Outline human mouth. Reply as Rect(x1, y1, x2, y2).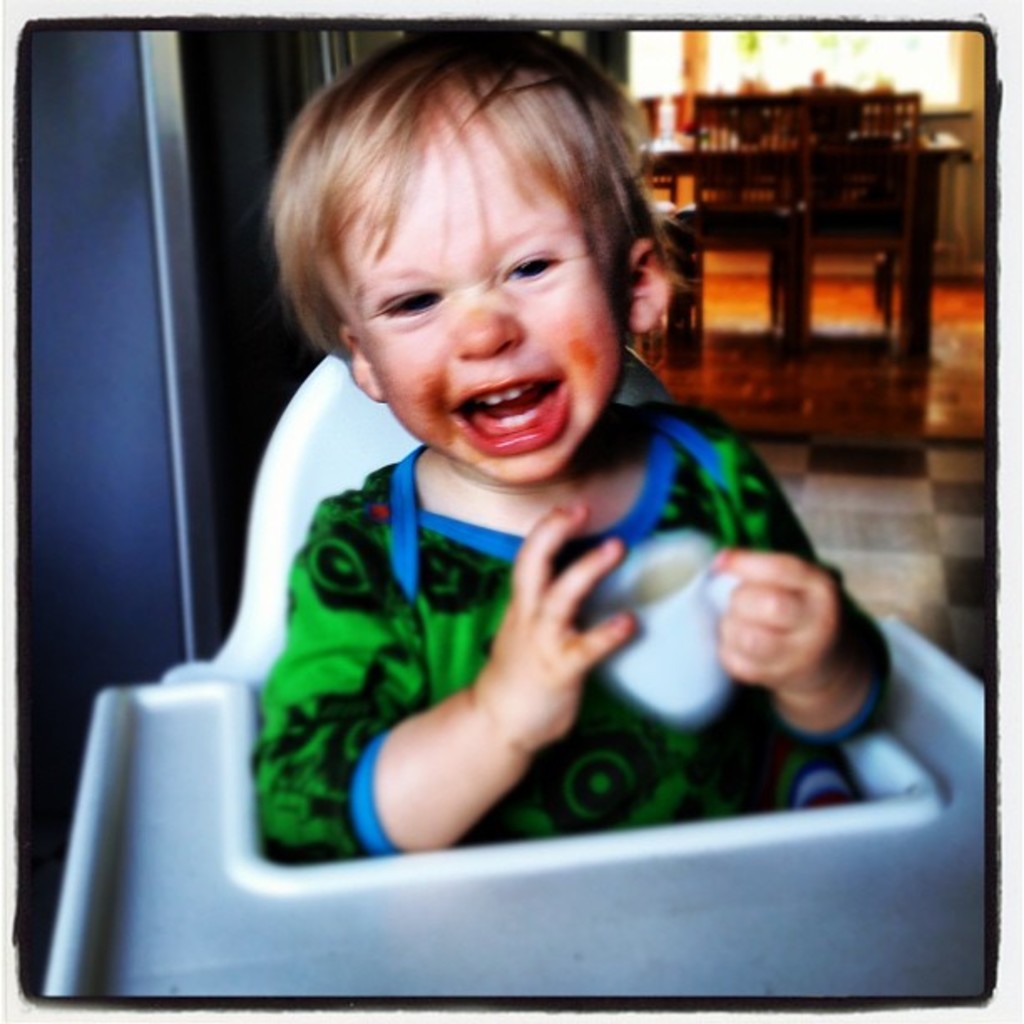
Rect(445, 378, 569, 455).
